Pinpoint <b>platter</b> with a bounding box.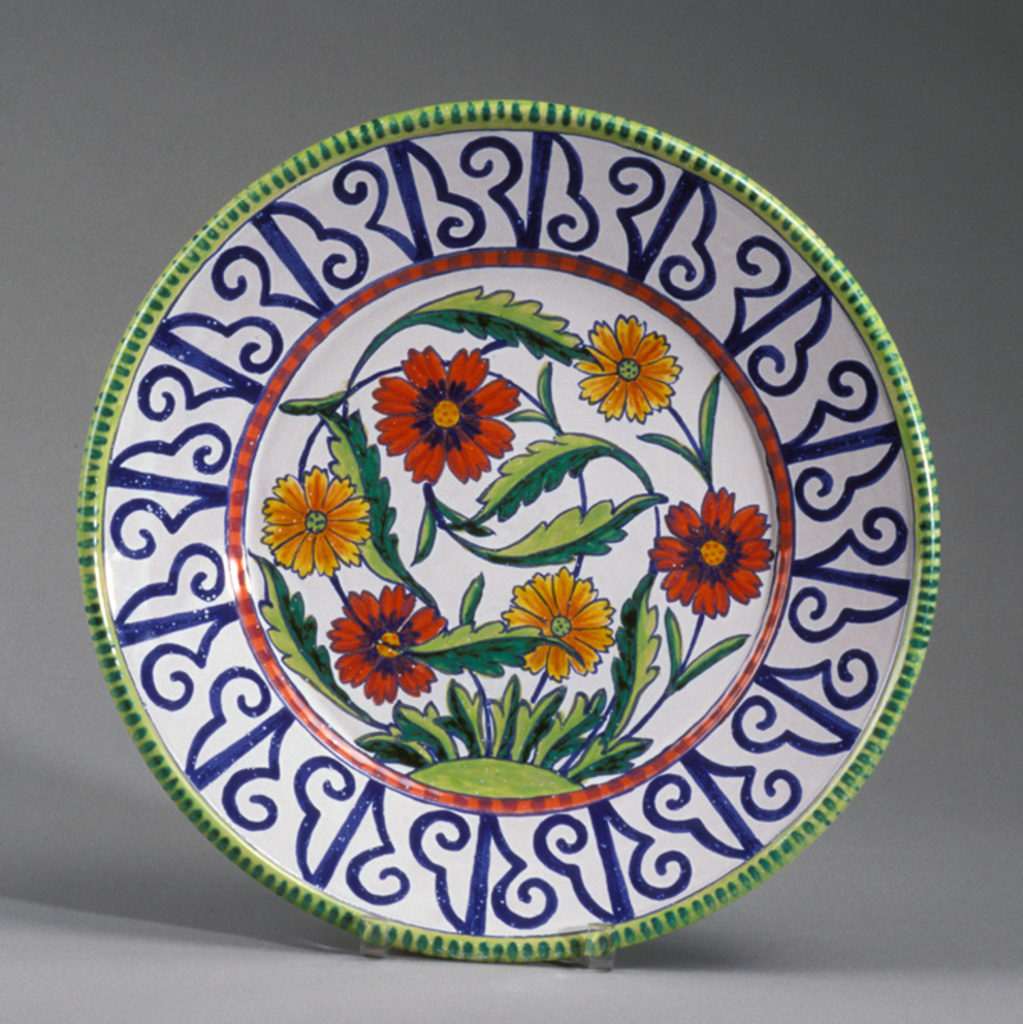
[81,101,936,963].
